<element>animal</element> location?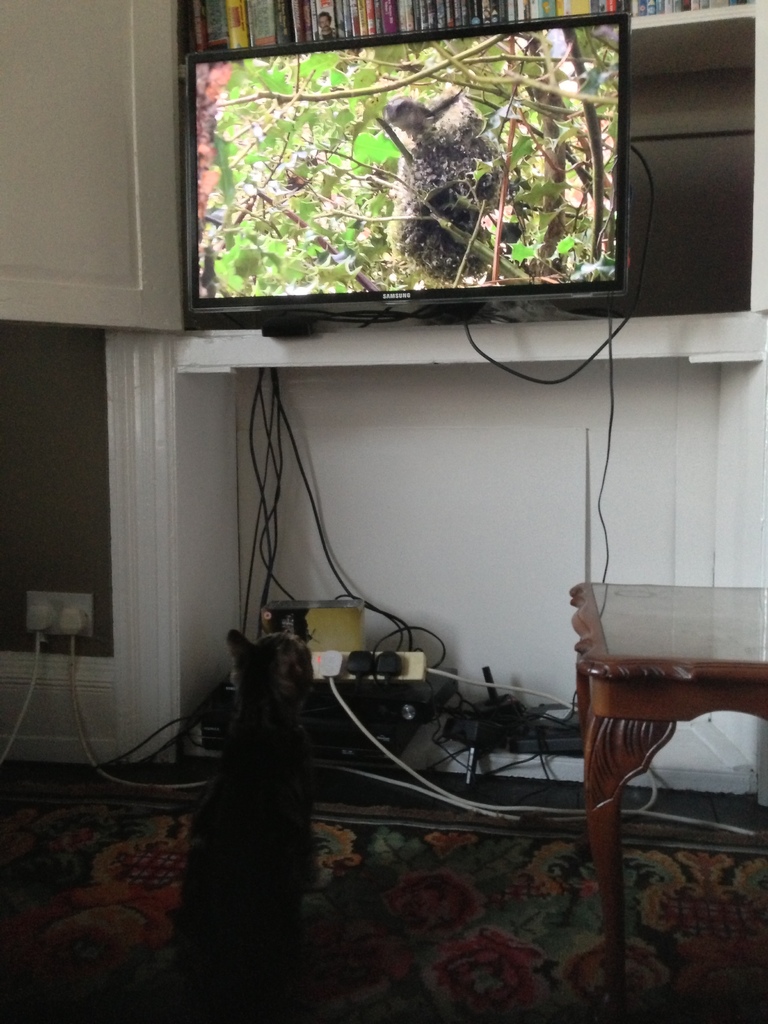
[385, 84, 509, 280]
